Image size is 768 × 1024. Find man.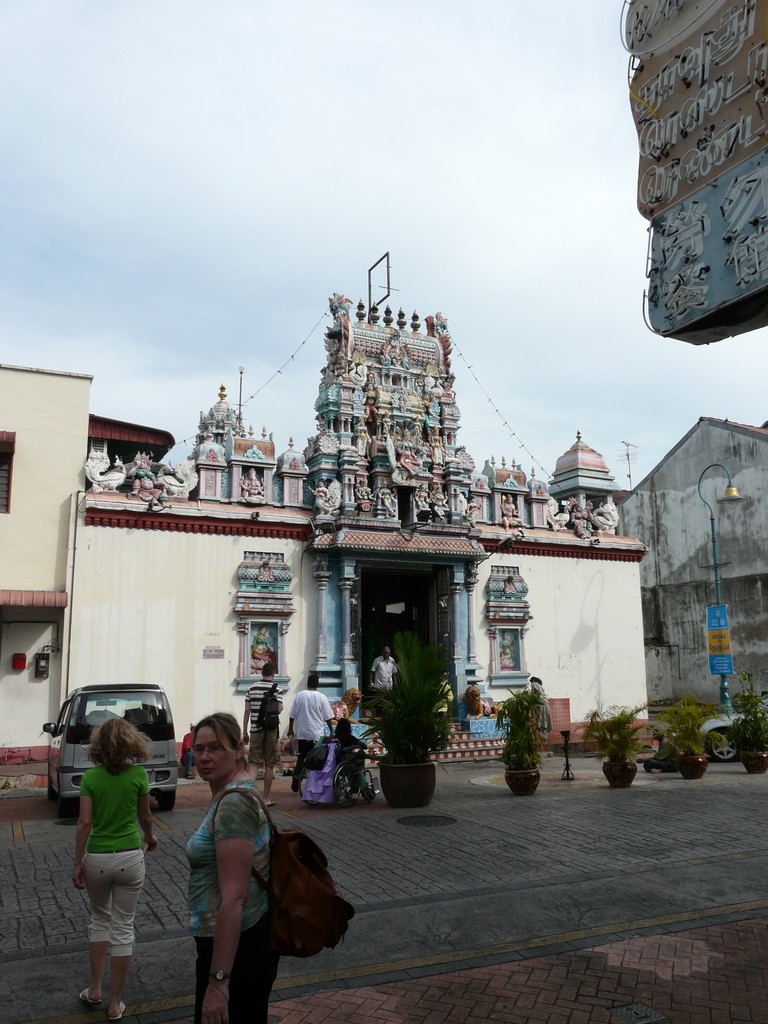
region(178, 723, 197, 778).
